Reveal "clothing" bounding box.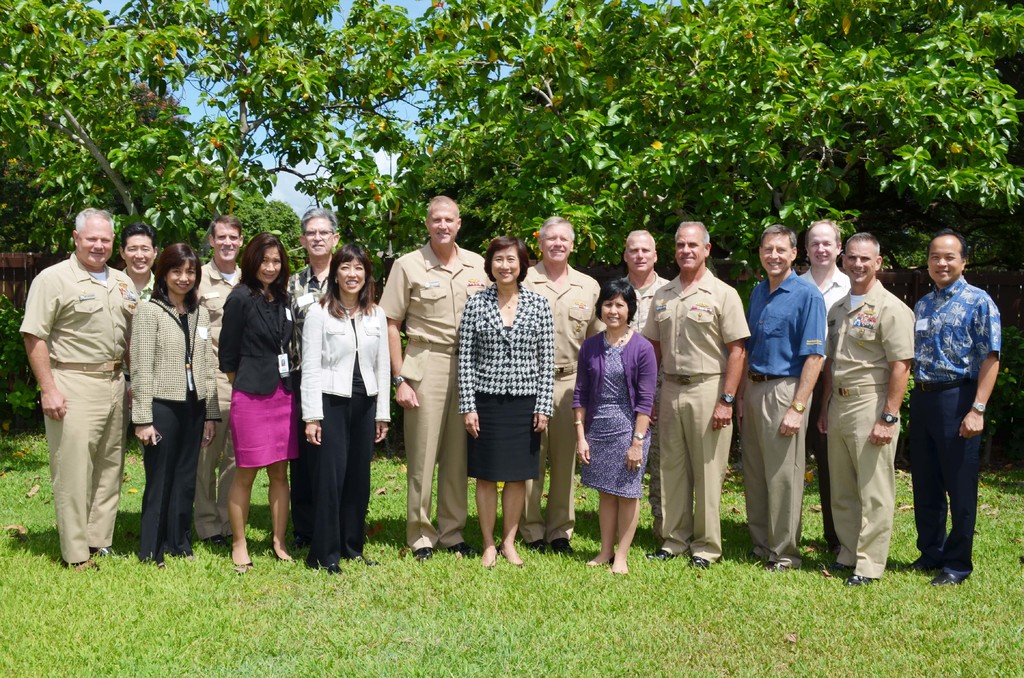
Revealed: (left=129, top=300, right=223, bottom=560).
